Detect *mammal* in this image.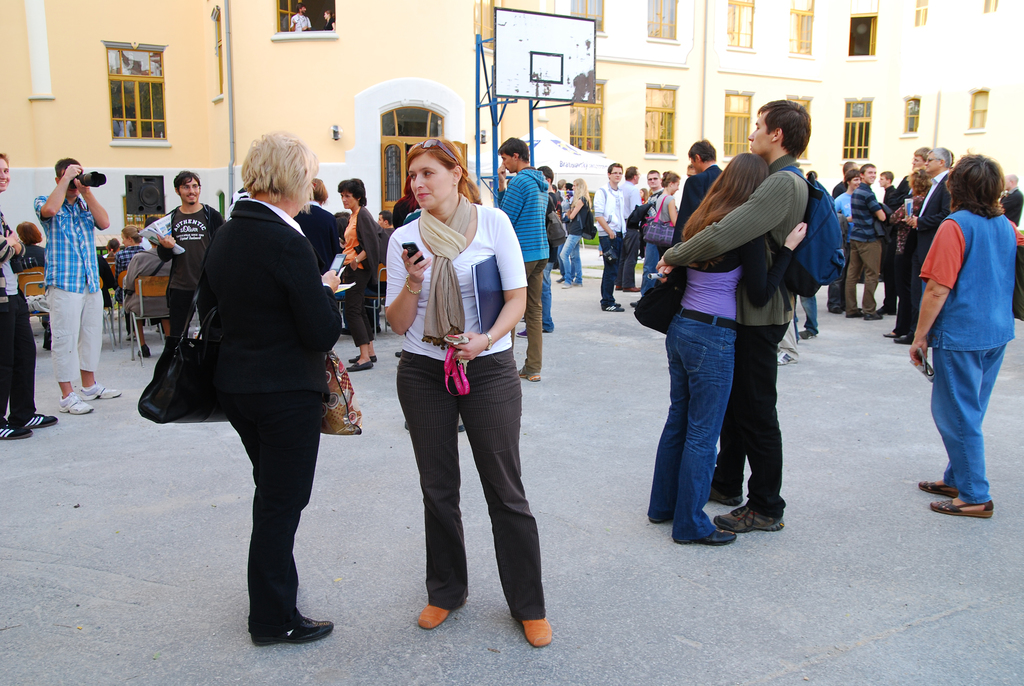
Detection: pyautogui.locateOnScreen(99, 236, 123, 258).
